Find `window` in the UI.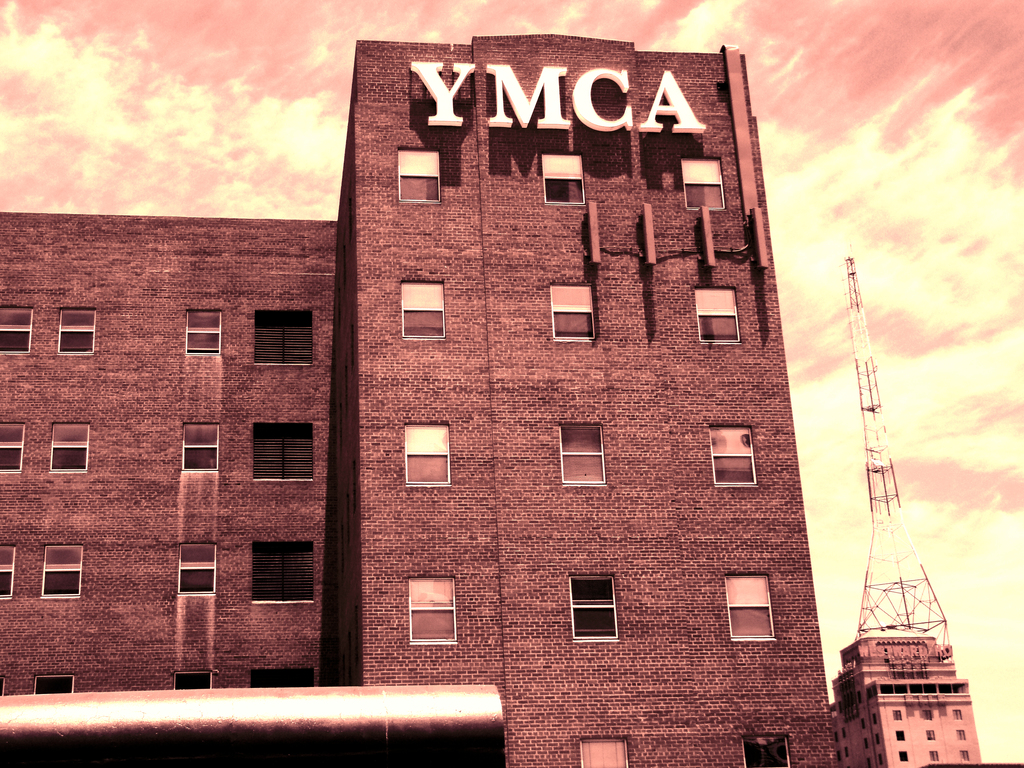
UI element at (551,290,604,362).
